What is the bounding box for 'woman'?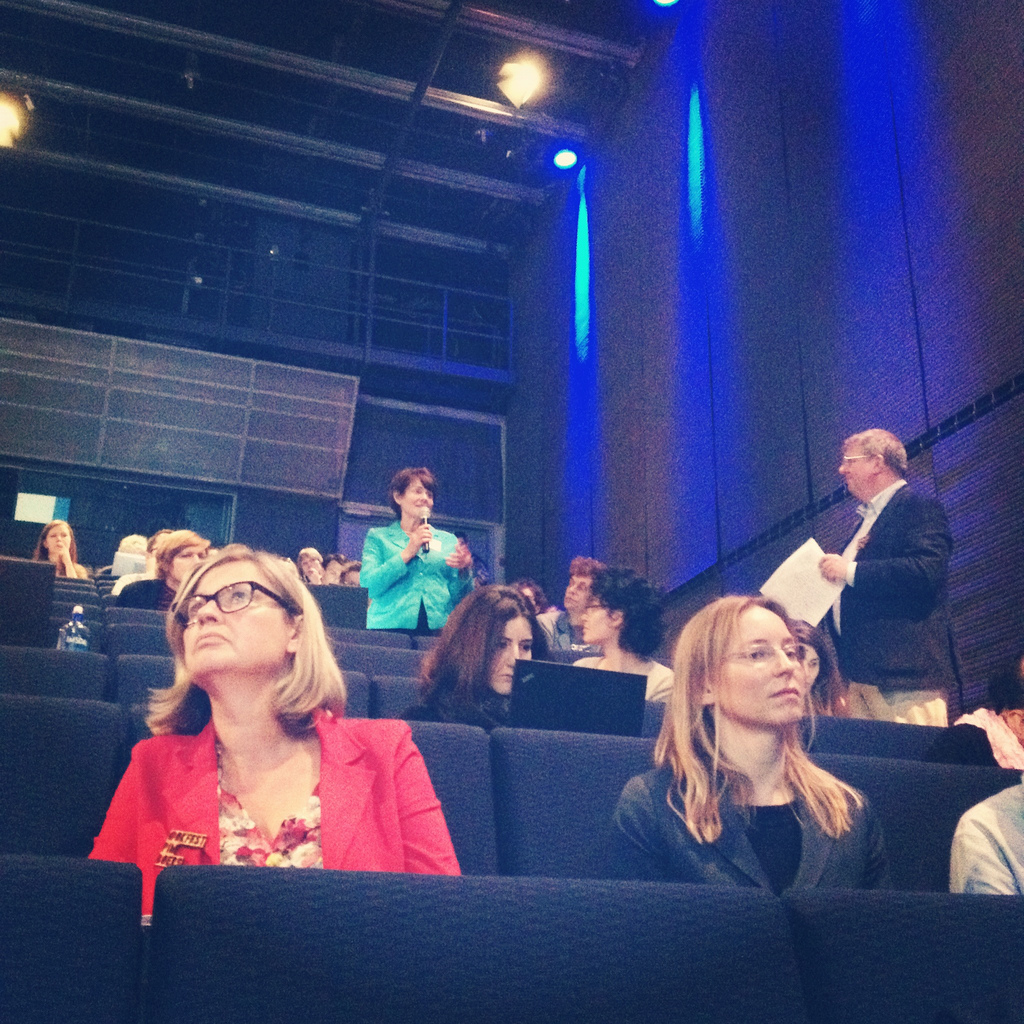
x1=293 y1=545 x2=324 y2=585.
